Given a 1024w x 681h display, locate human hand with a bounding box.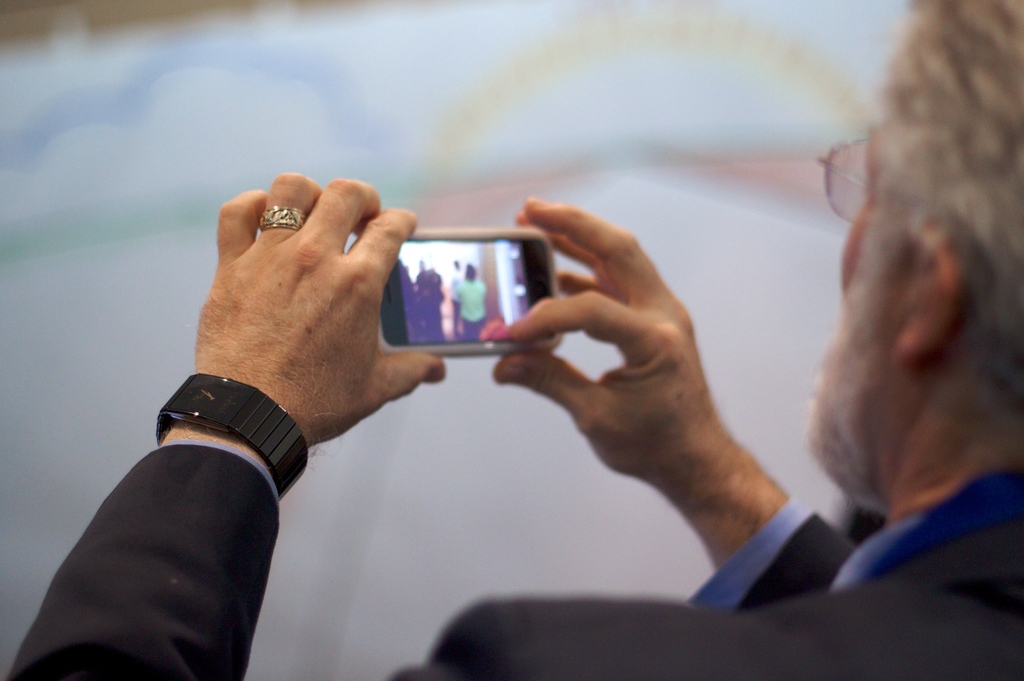
Located: (490, 191, 723, 481).
